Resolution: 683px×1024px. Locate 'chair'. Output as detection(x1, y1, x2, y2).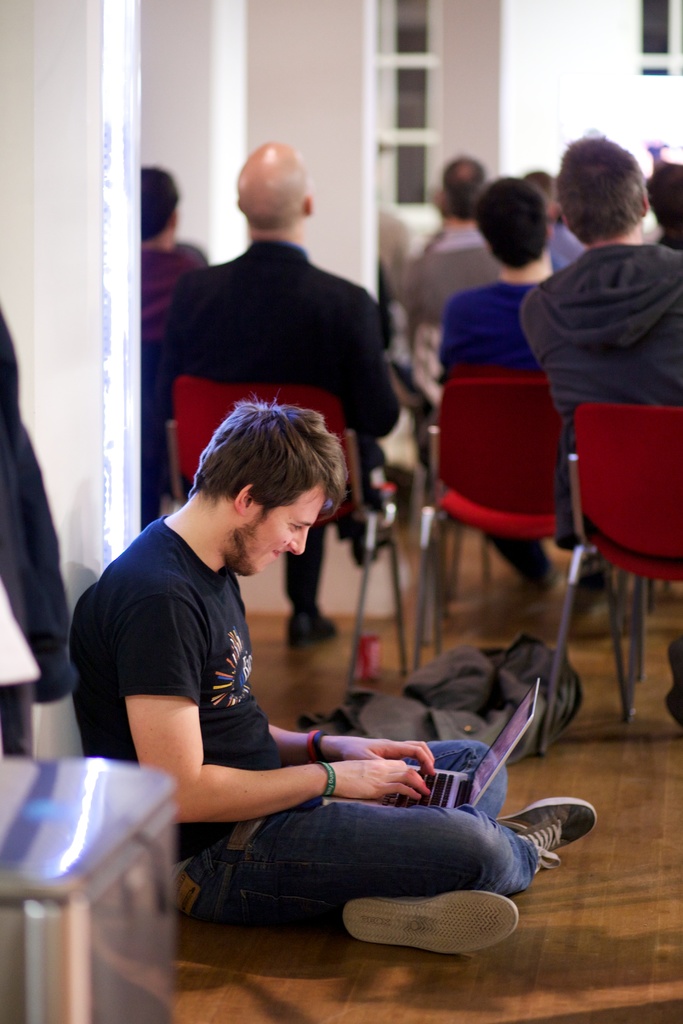
detection(411, 357, 568, 679).
